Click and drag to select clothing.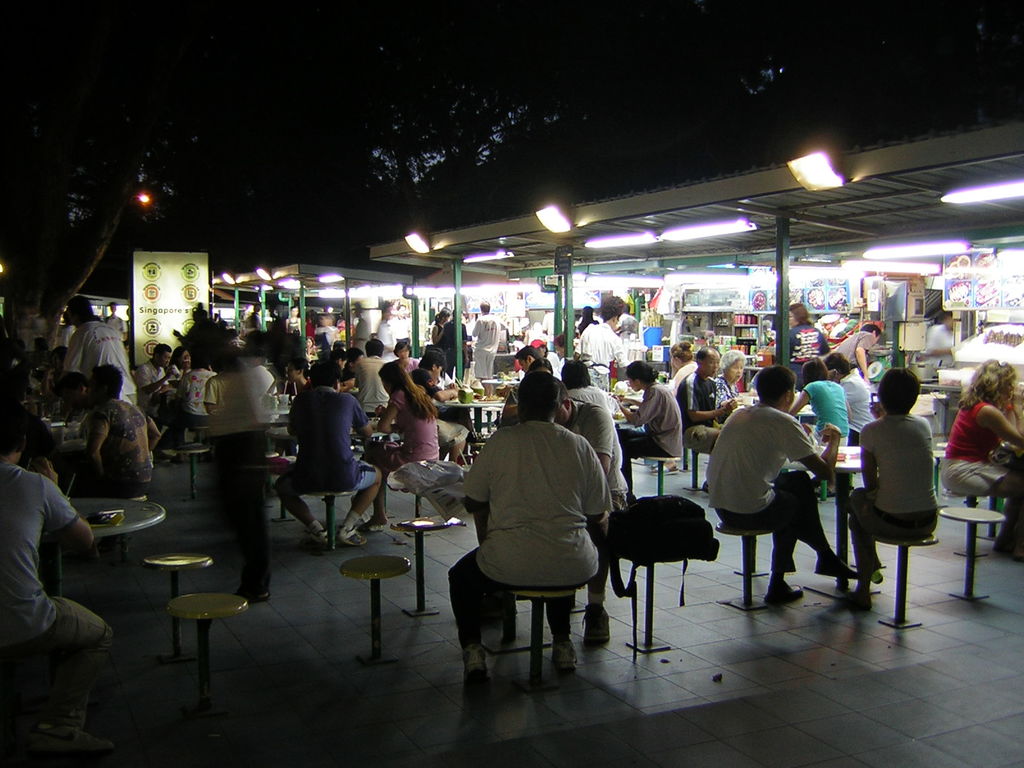
Selection: bbox=[454, 375, 623, 659].
